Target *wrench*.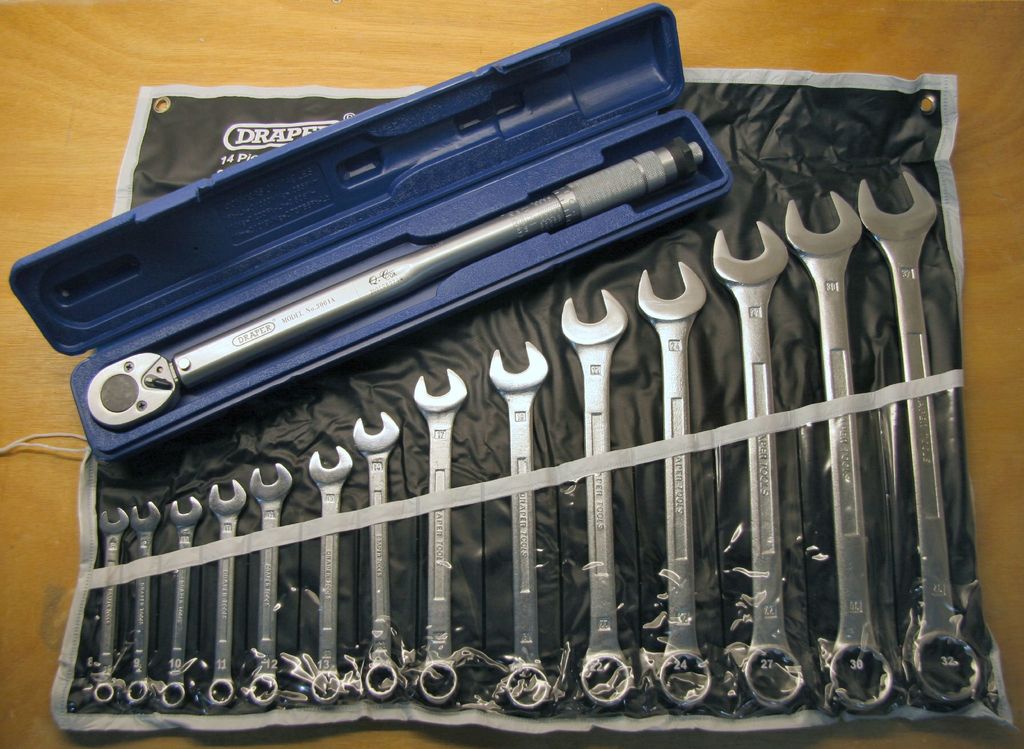
Target region: left=353, top=411, right=399, bottom=700.
